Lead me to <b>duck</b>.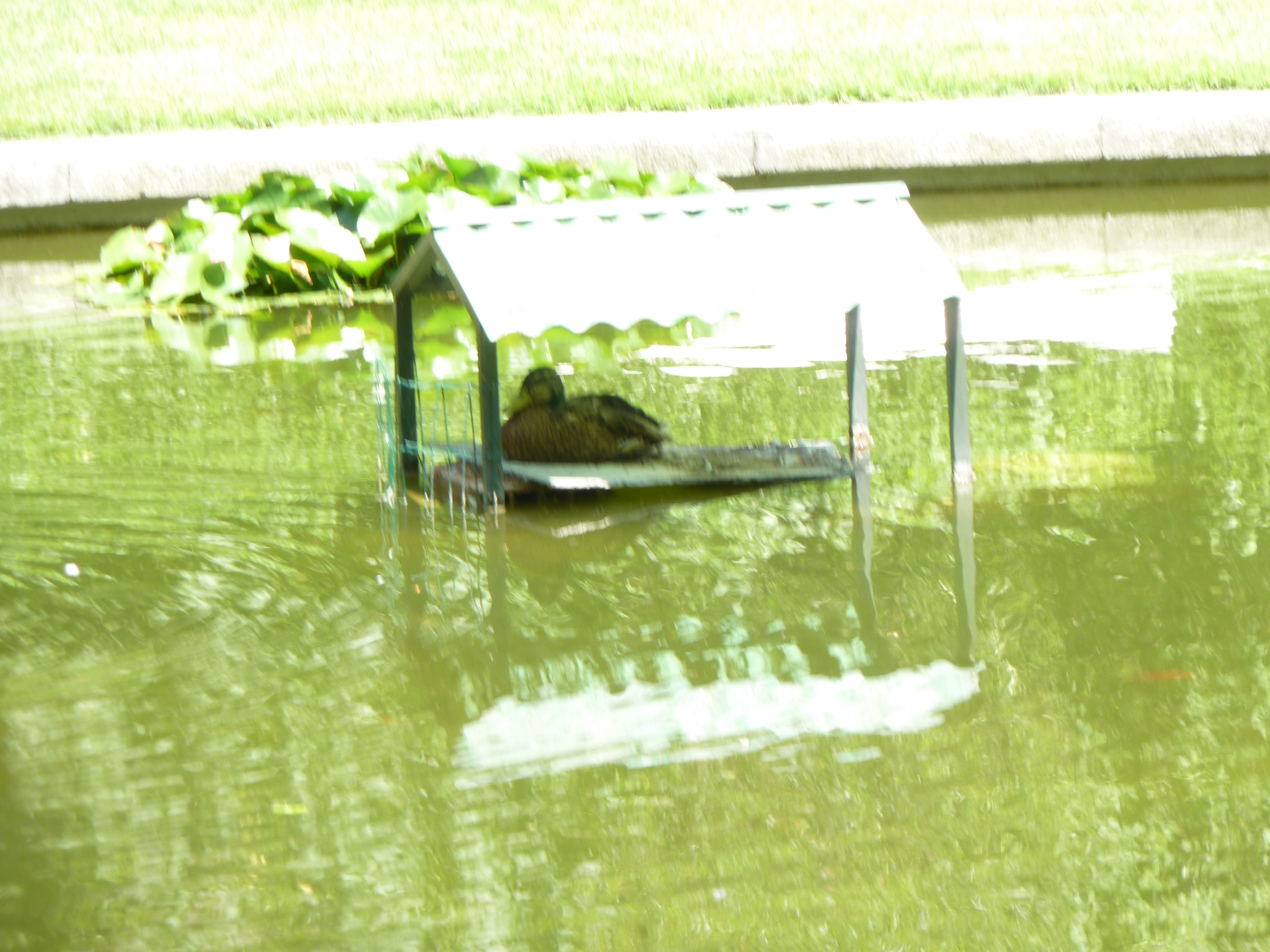
Lead to x1=160 y1=116 x2=220 y2=146.
